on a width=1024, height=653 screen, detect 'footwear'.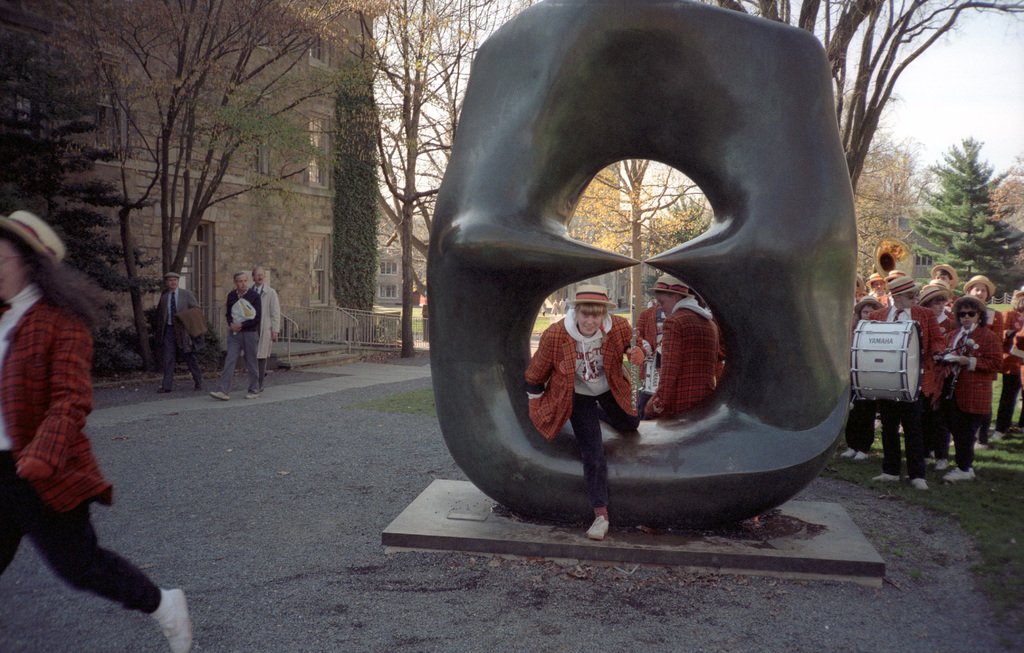
{"left": 991, "top": 424, "right": 1011, "bottom": 444}.
